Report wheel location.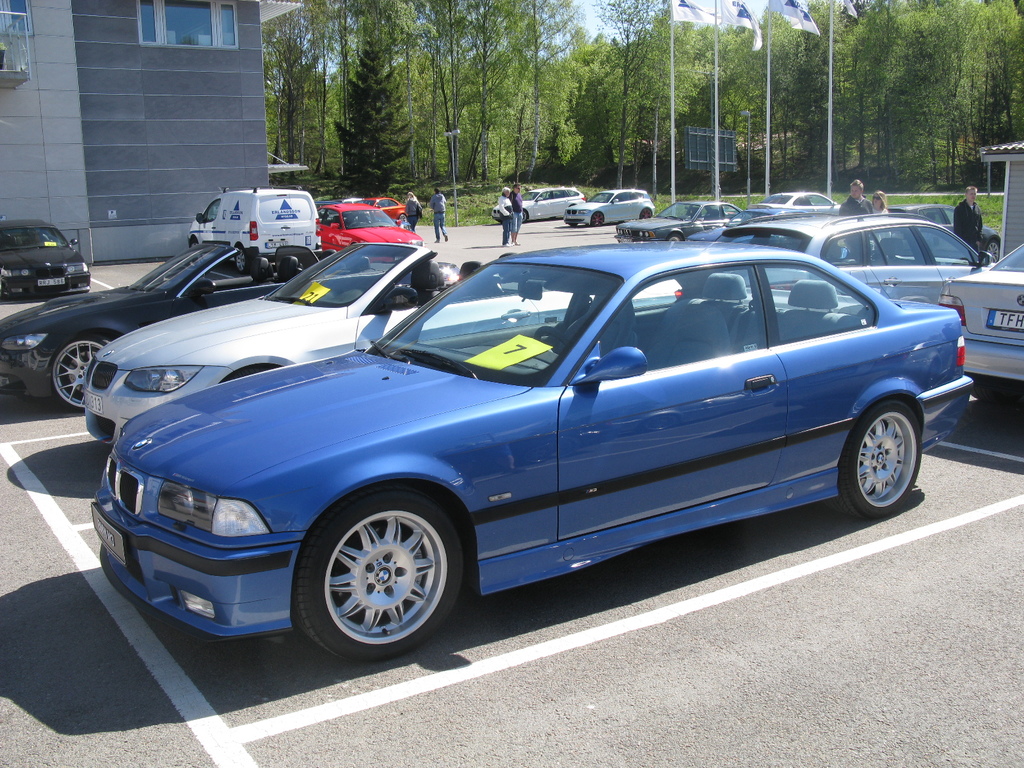
Report: (984, 238, 1000, 262).
